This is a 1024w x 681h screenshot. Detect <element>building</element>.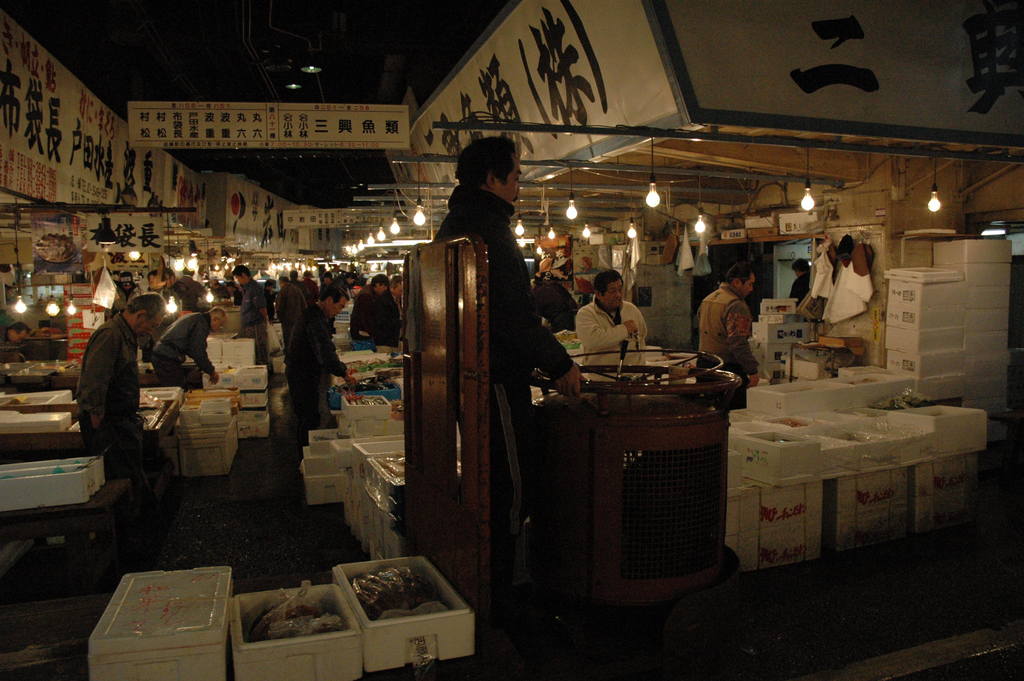
detection(0, 0, 1023, 678).
